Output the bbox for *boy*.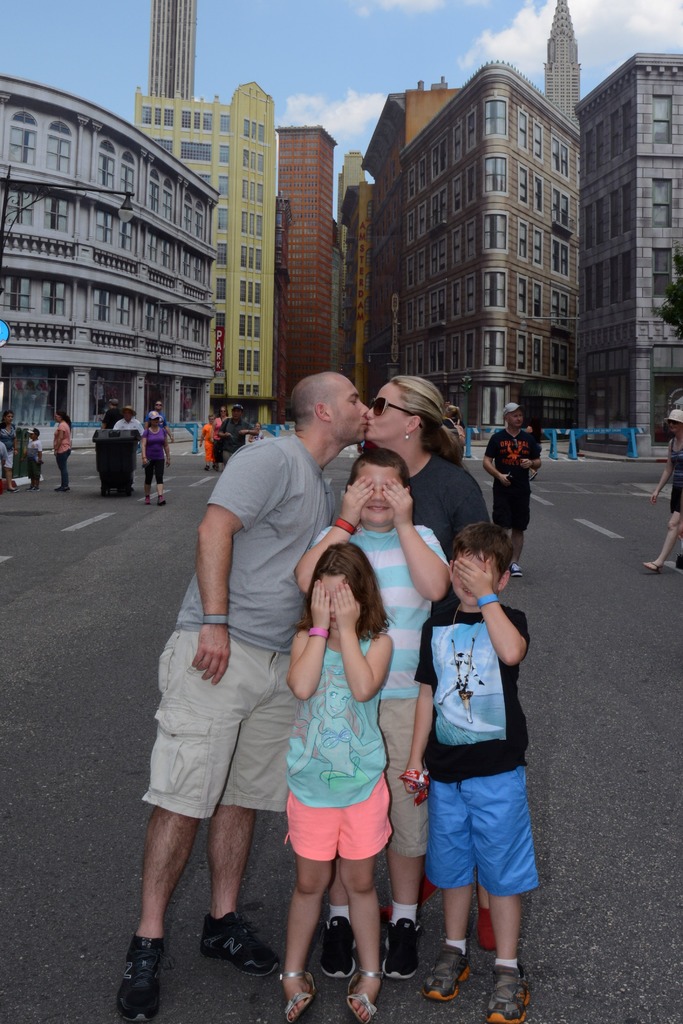
{"x1": 400, "y1": 519, "x2": 536, "y2": 1023}.
